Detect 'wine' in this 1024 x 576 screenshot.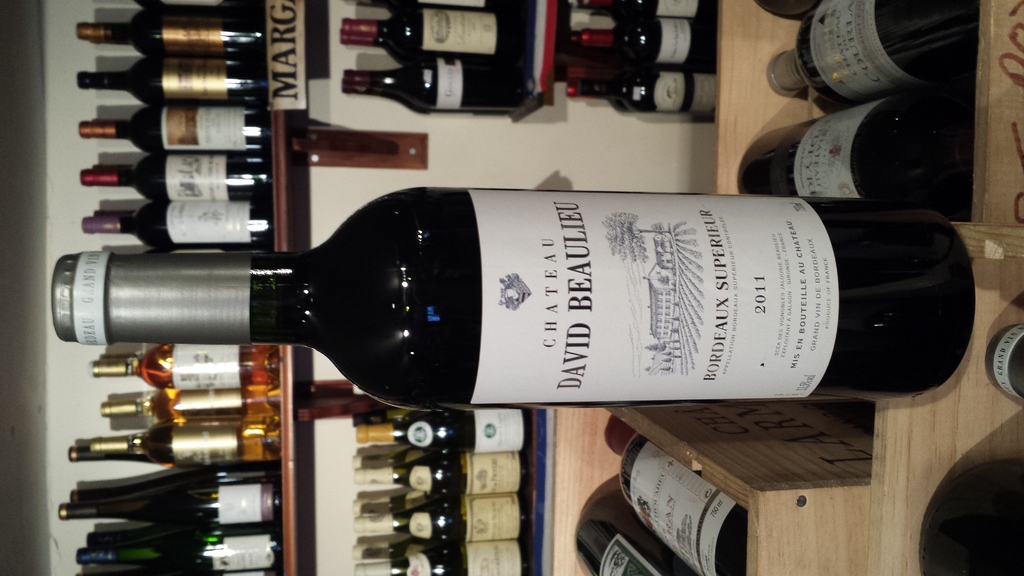
Detection: rect(574, 470, 698, 575).
